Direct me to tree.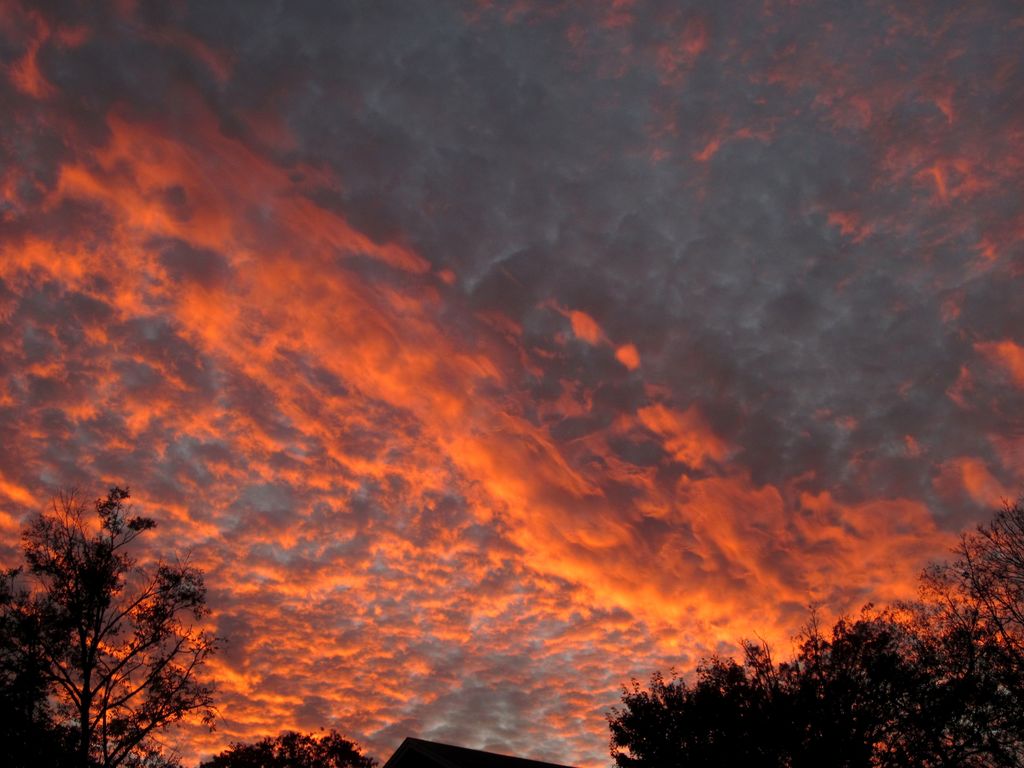
Direction: (847, 610, 1023, 767).
